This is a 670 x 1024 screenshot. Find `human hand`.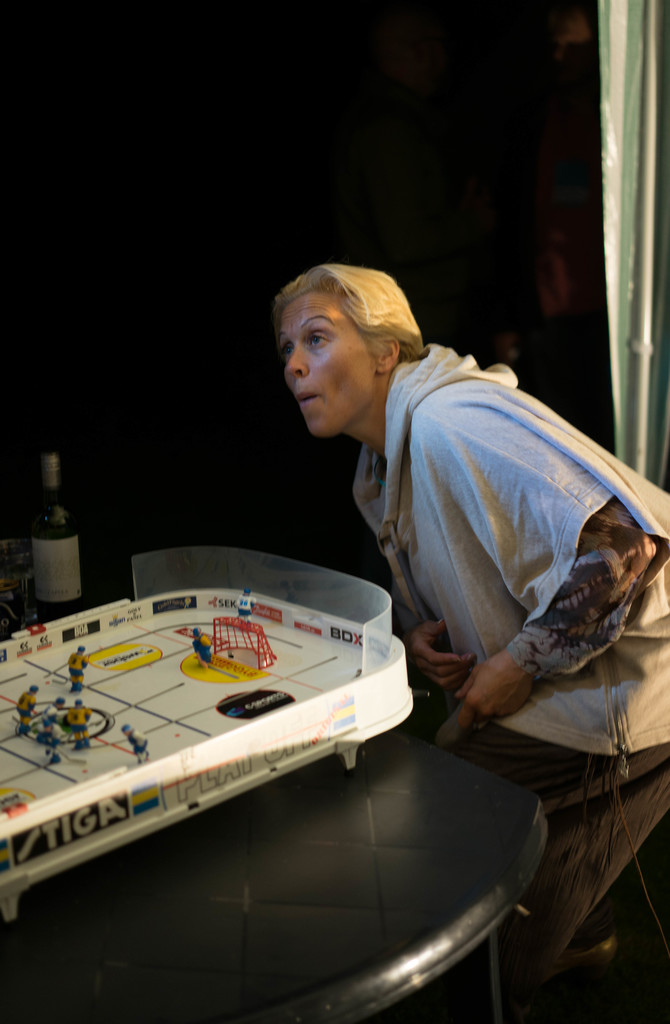
Bounding box: 410:620:482:689.
